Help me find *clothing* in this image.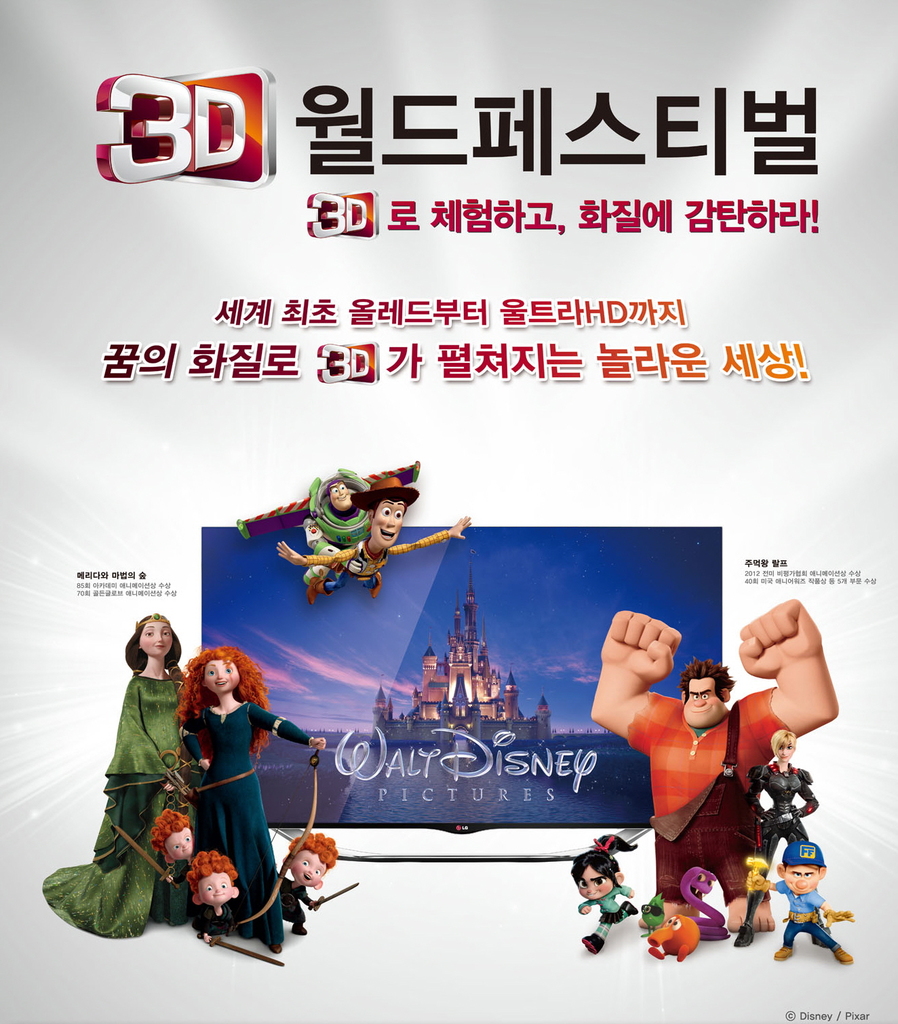
Found it: l=168, t=859, r=196, b=910.
